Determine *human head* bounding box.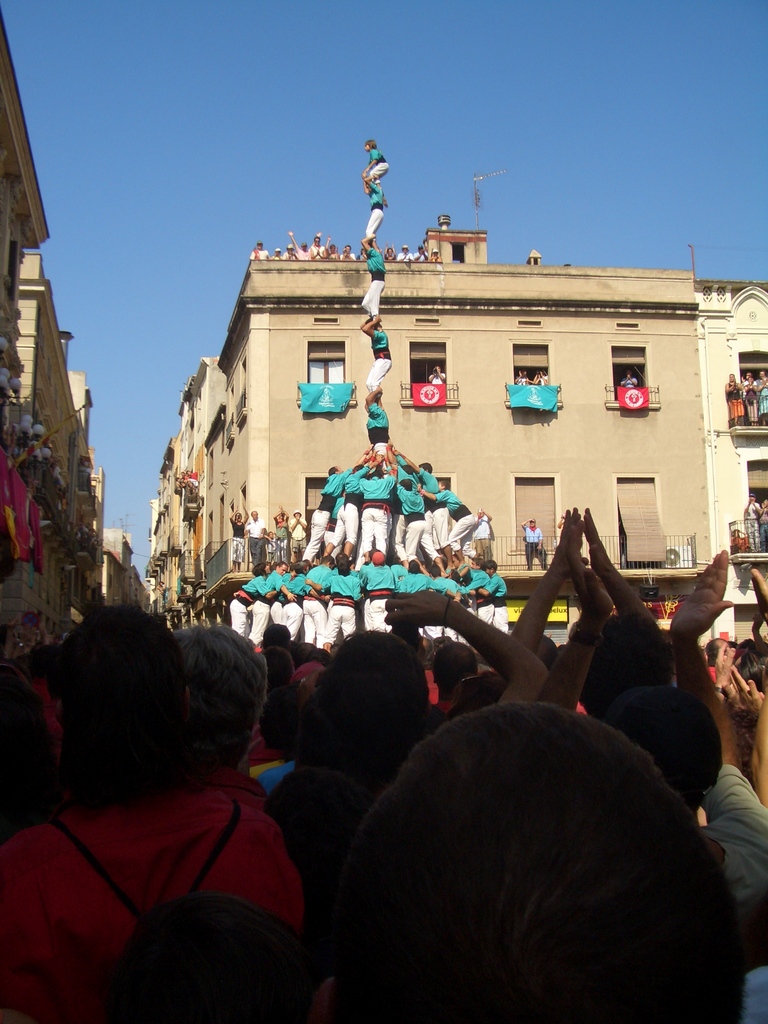
Determined: (left=397, top=479, right=413, bottom=493).
